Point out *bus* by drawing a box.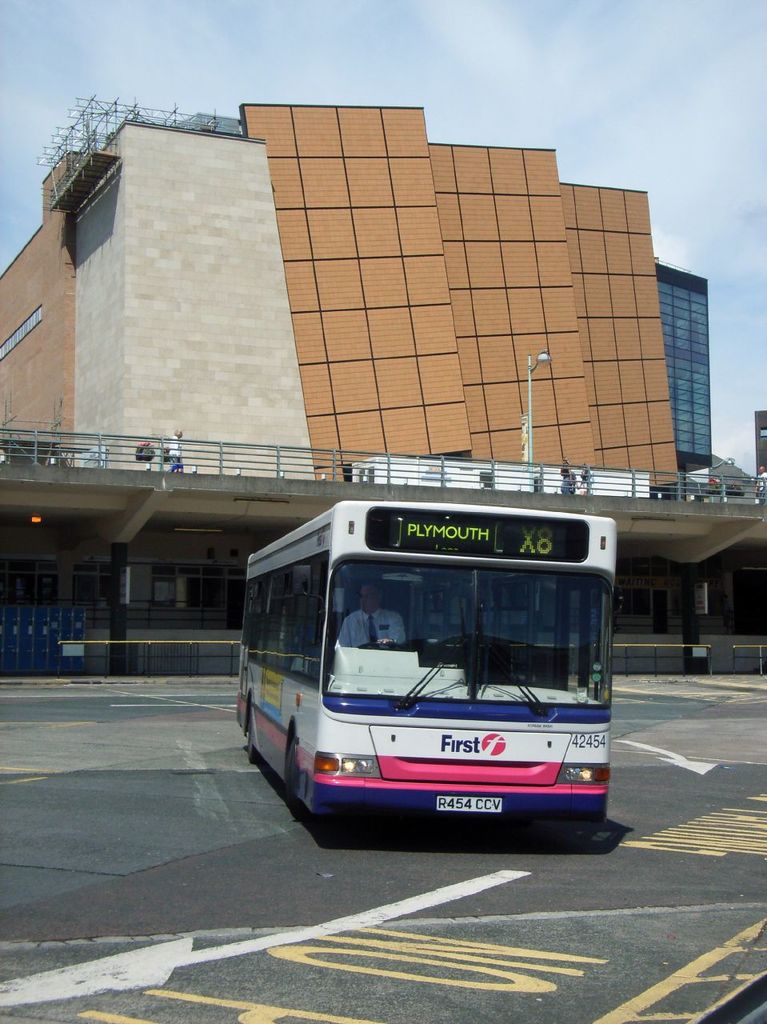
Rect(232, 509, 626, 822).
